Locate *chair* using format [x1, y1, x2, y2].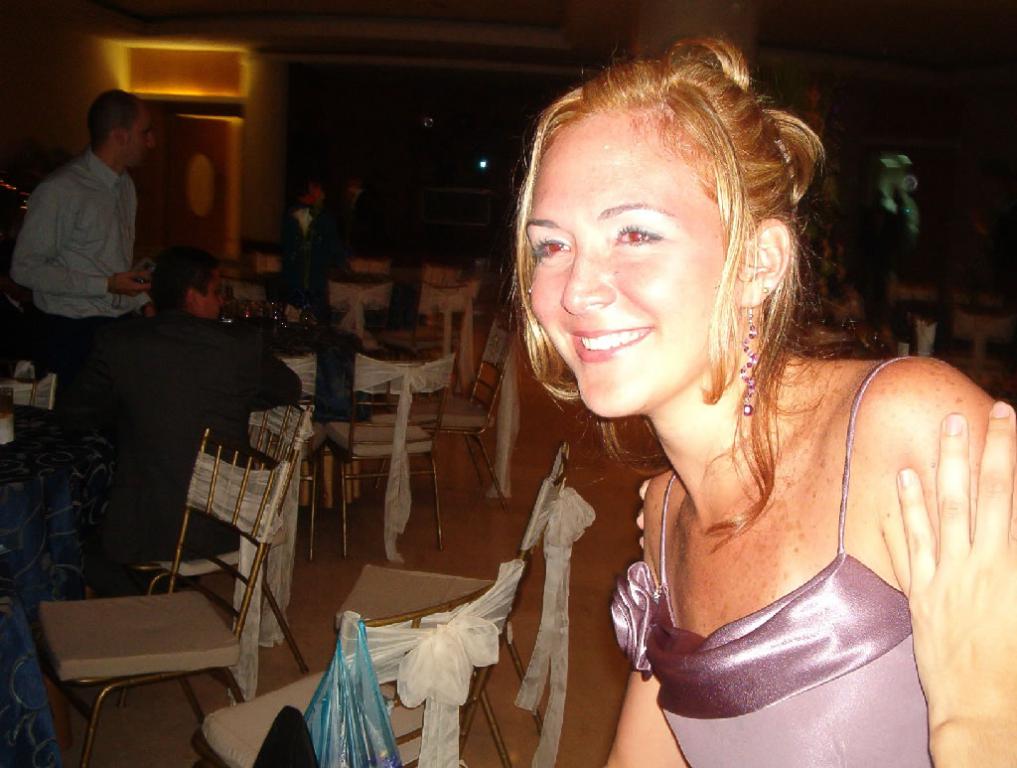
[327, 280, 385, 366].
